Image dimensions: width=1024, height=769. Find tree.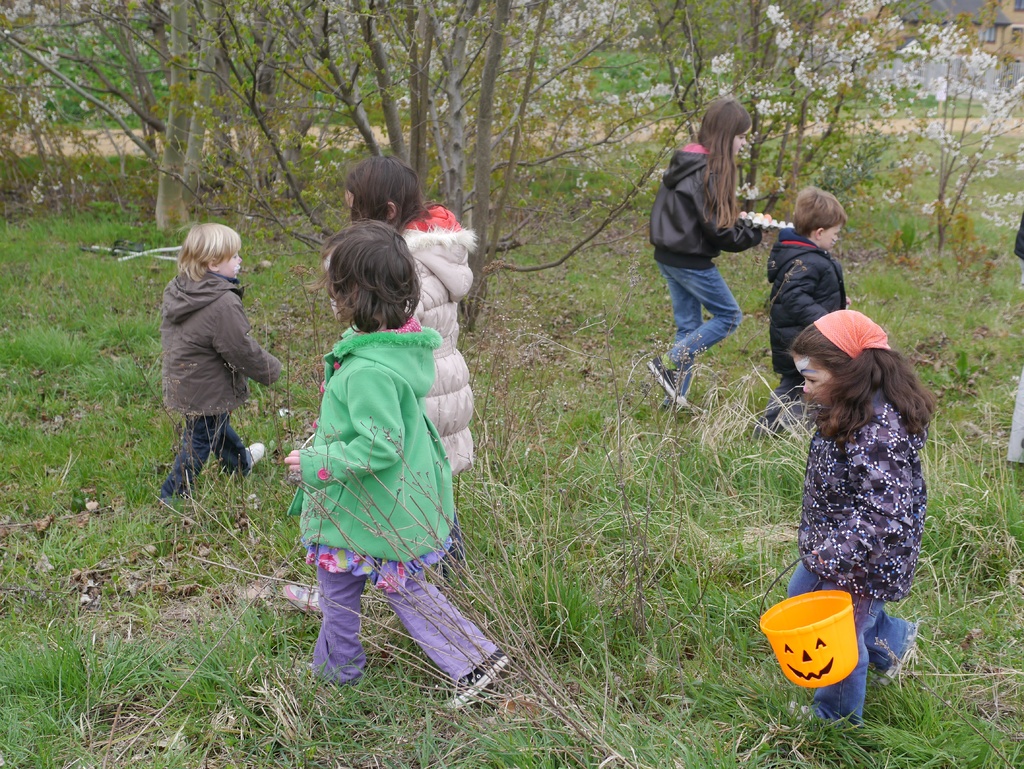
pyautogui.locateOnScreen(0, 0, 398, 252).
